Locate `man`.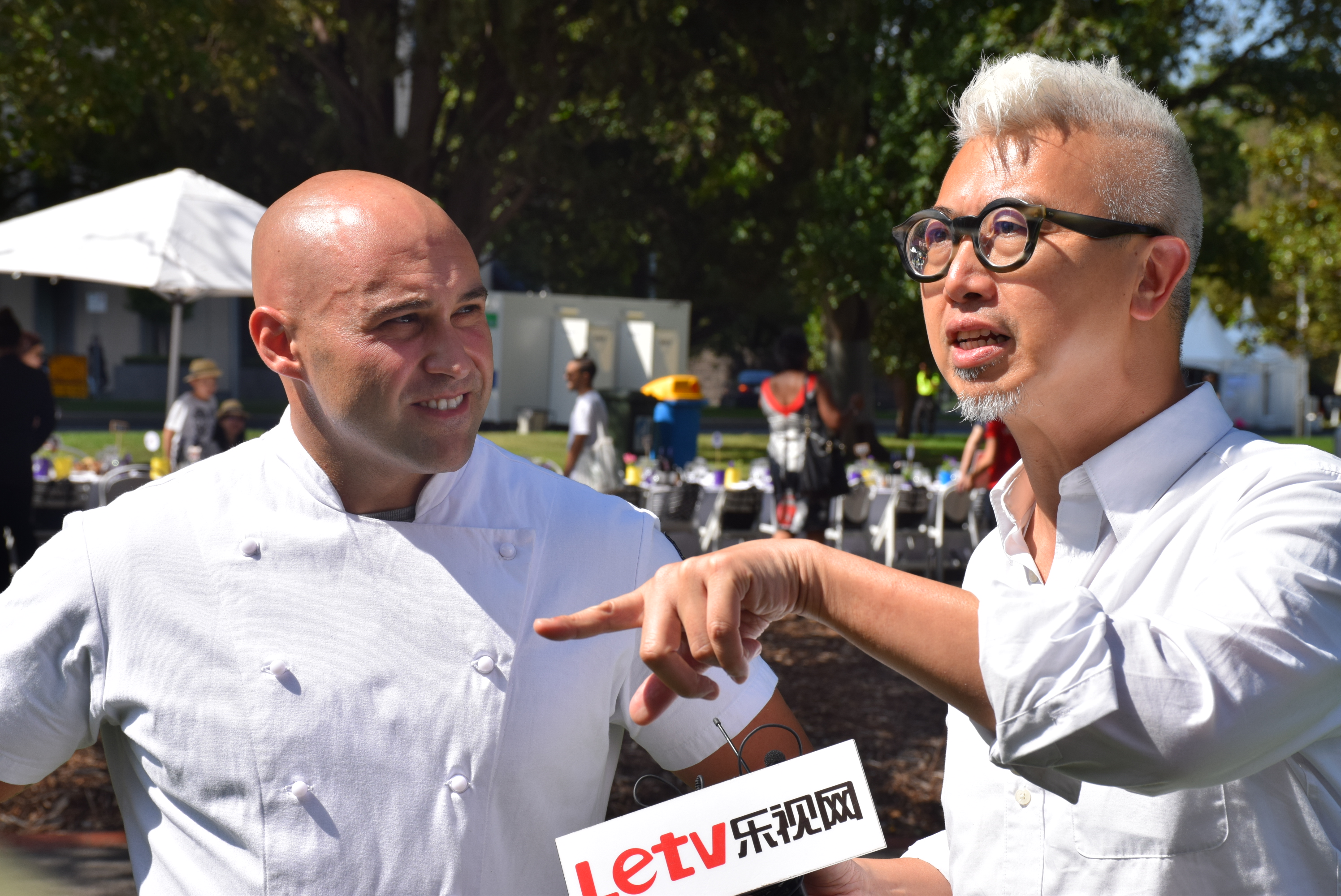
Bounding box: [250,161,281,217].
